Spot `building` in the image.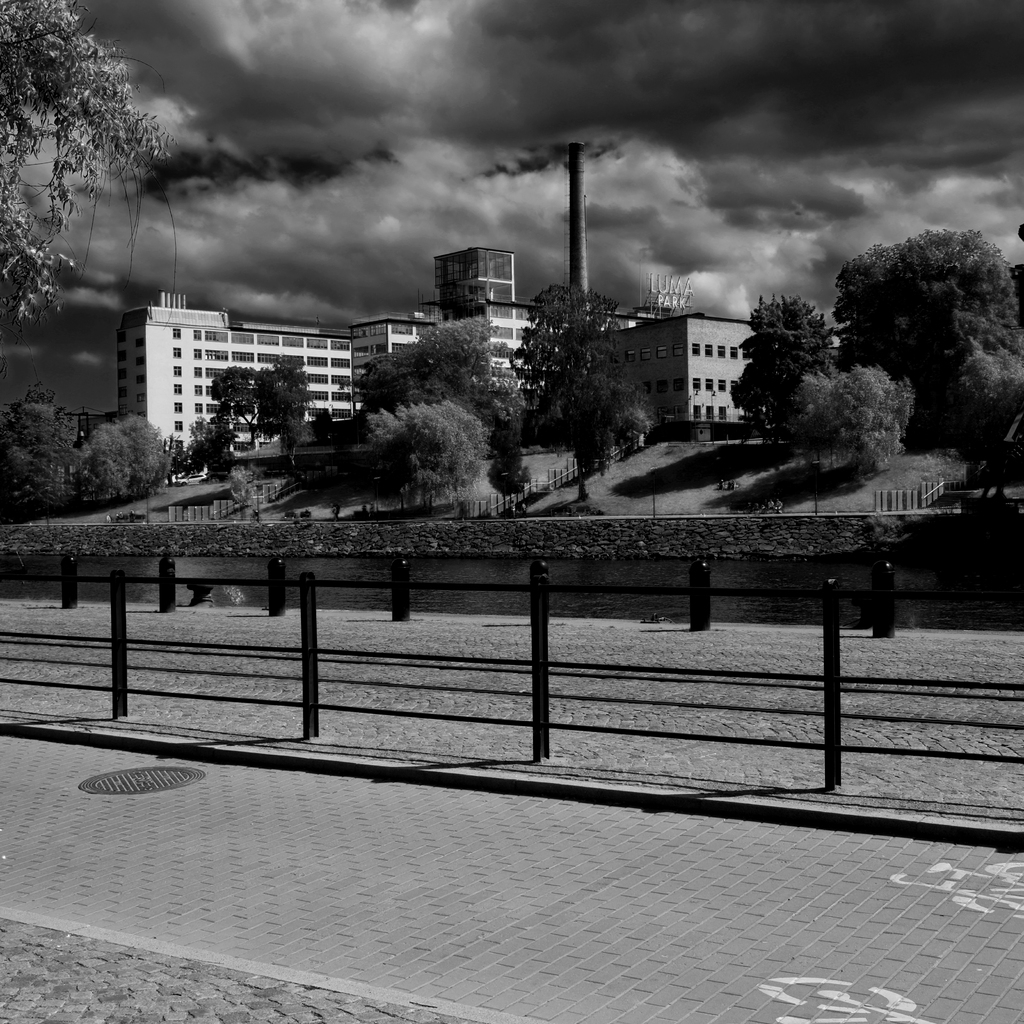
`building` found at BBox(120, 283, 360, 458).
